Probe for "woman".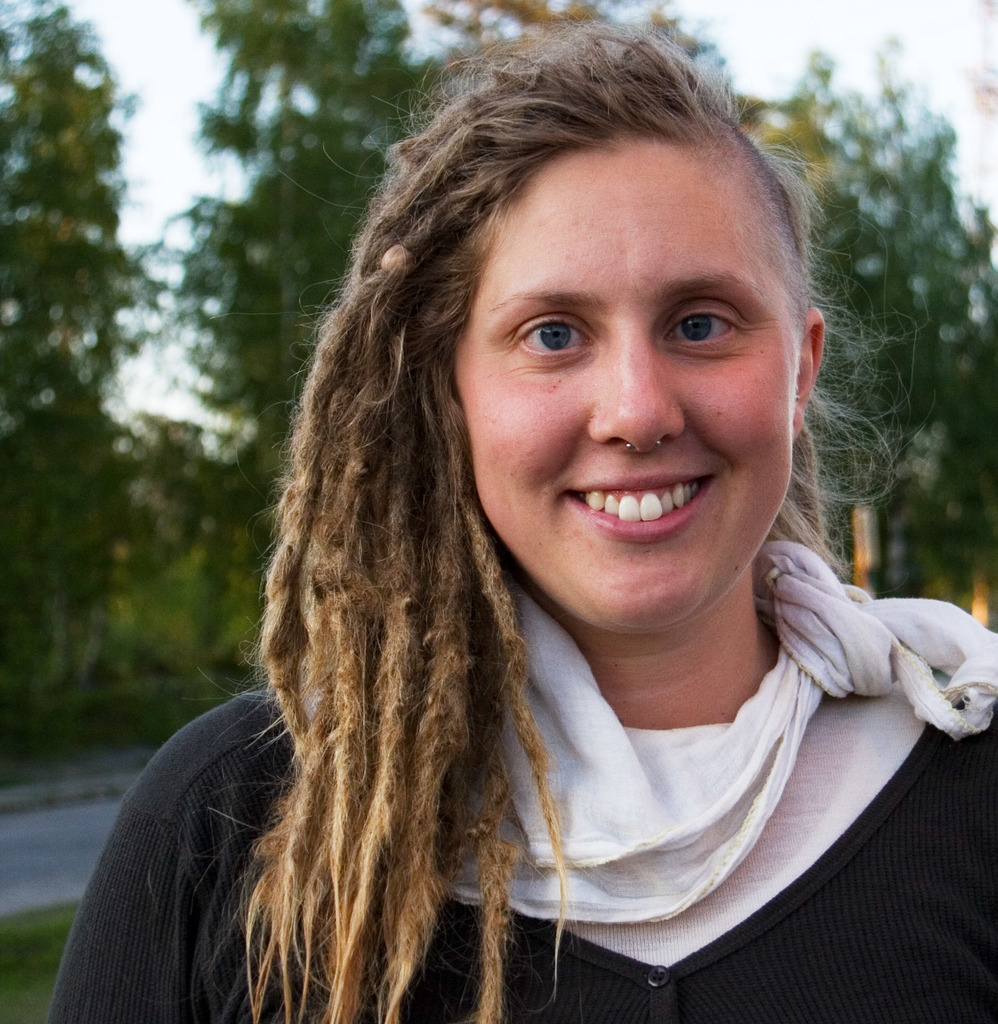
Probe result: <bbox>41, 23, 997, 1023</bbox>.
